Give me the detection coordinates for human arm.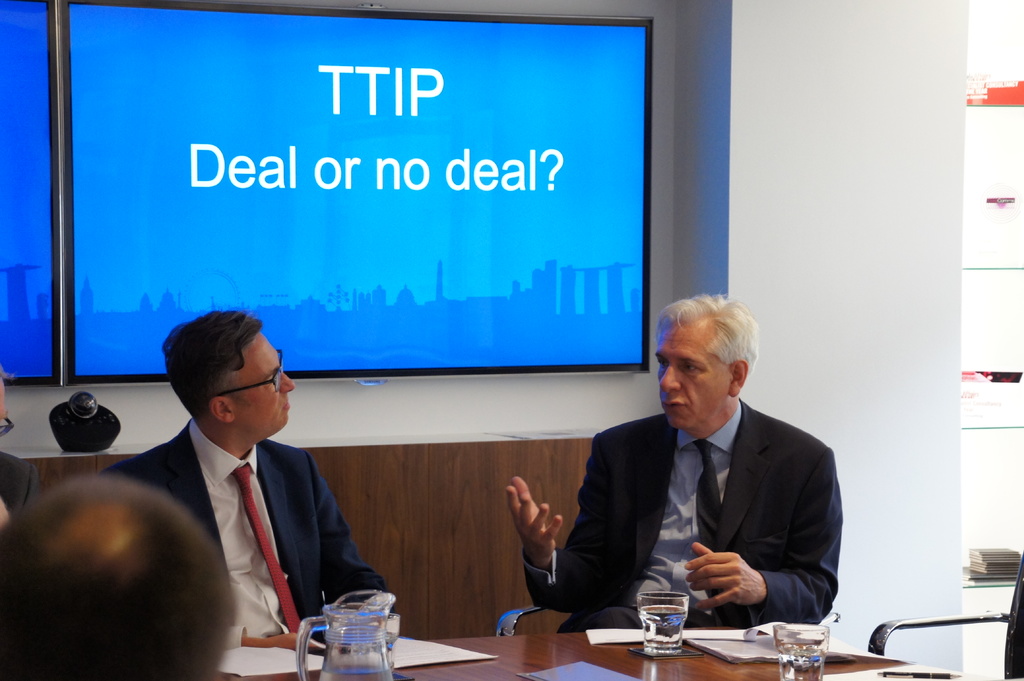
bbox(683, 448, 846, 611).
